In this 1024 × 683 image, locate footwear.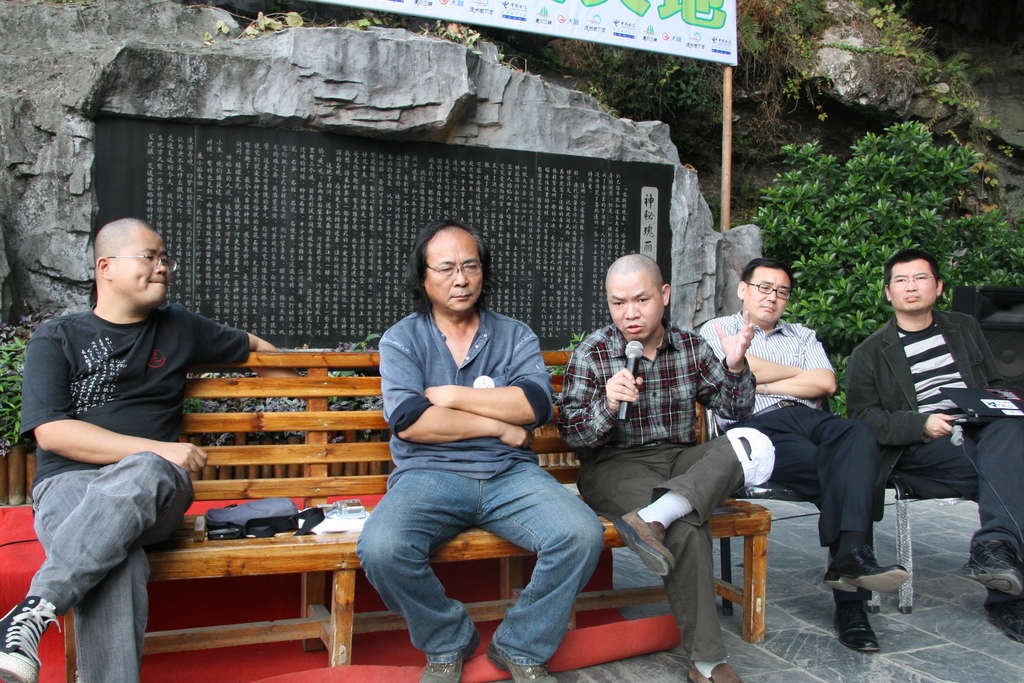
Bounding box: {"x1": 485, "y1": 655, "x2": 550, "y2": 682}.
